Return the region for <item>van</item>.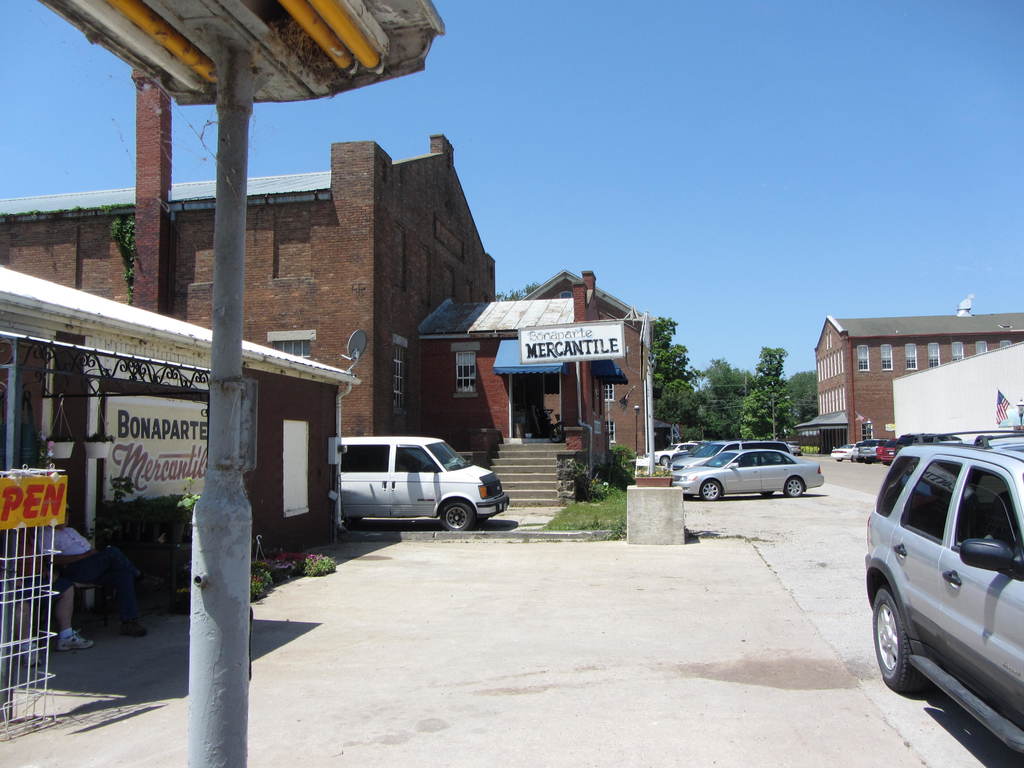
(left=344, top=435, right=510, bottom=533).
